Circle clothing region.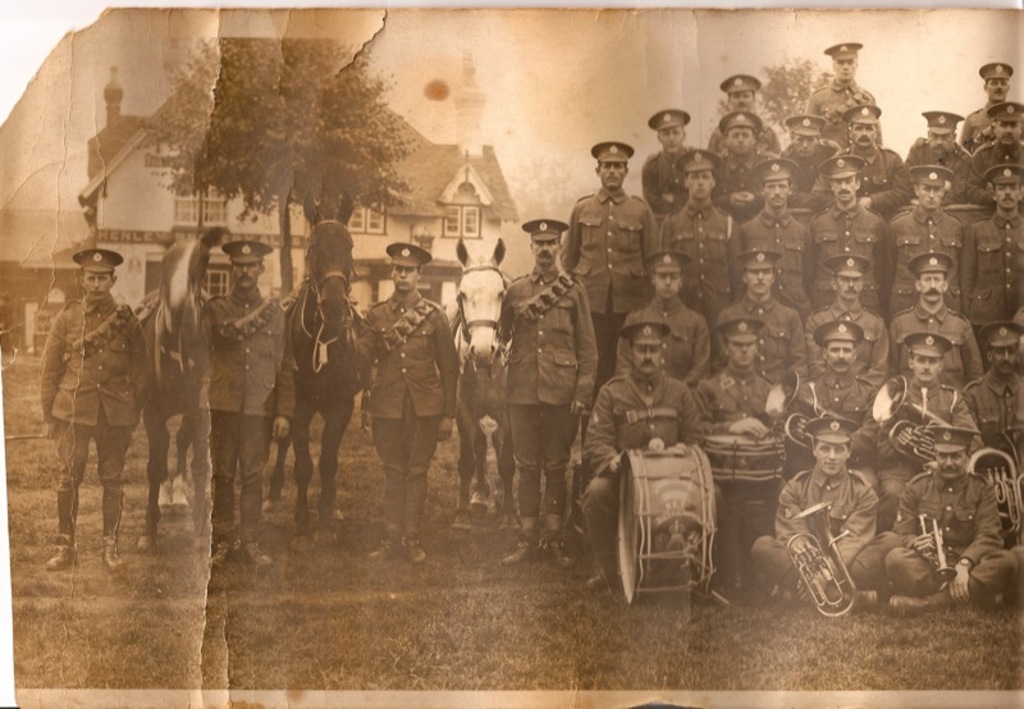
Region: 877,369,984,467.
